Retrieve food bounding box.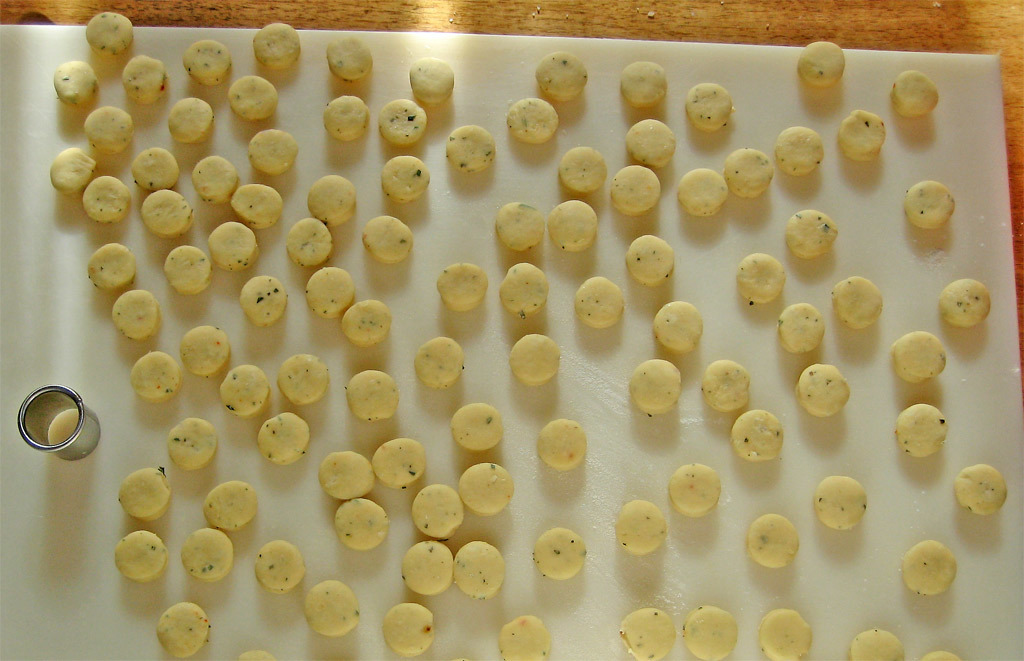
Bounding box: 122 53 171 103.
